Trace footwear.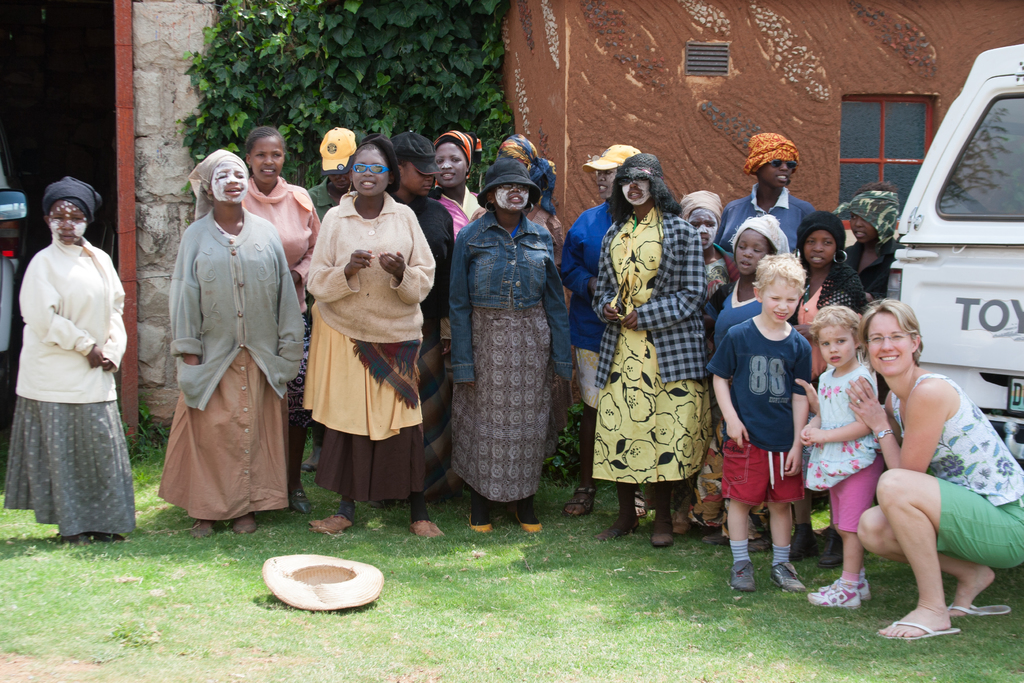
Traced to <bbox>294, 486, 356, 532</bbox>.
